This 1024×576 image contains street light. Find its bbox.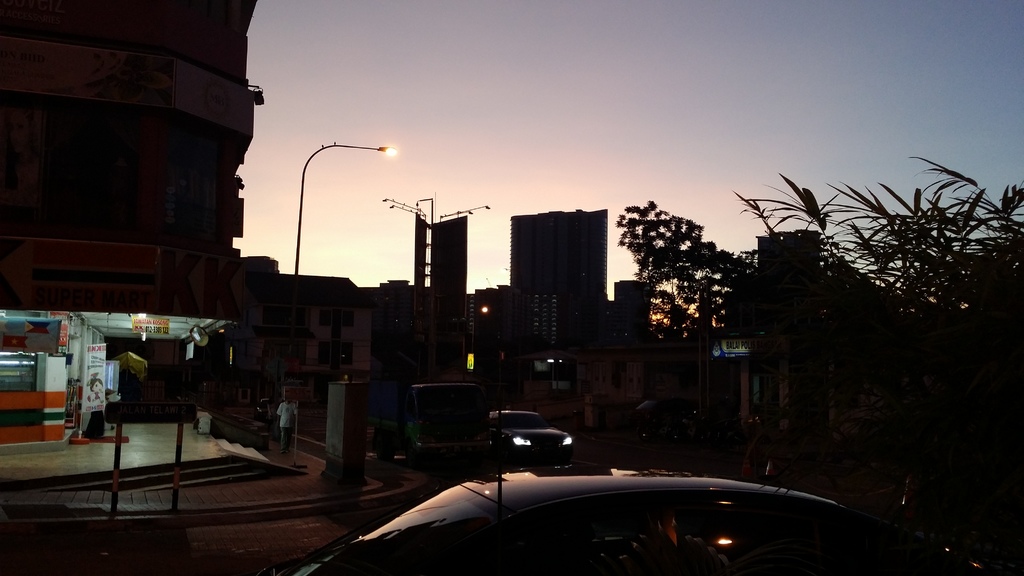
Rect(379, 198, 425, 220).
